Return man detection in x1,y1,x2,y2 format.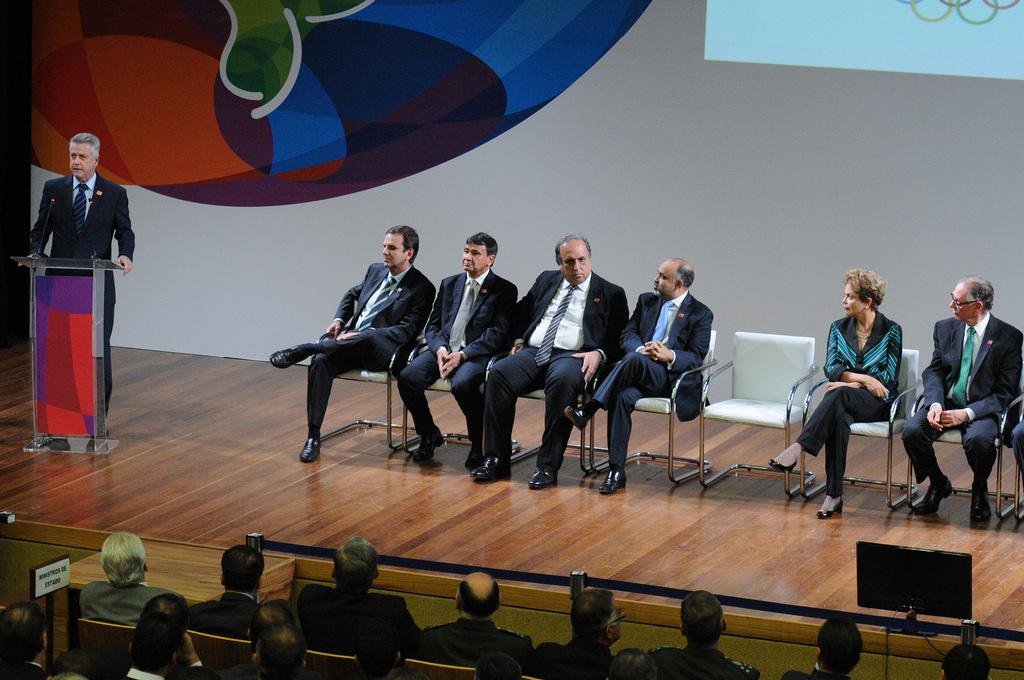
266,224,438,464.
